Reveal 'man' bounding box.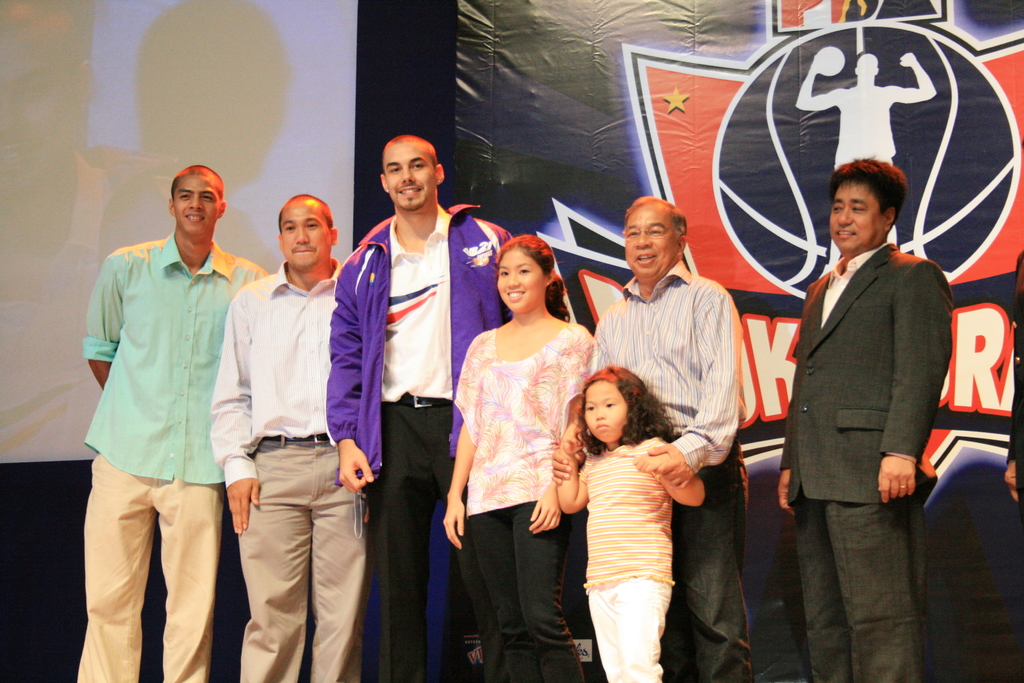
Revealed: select_region(326, 129, 514, 682).
